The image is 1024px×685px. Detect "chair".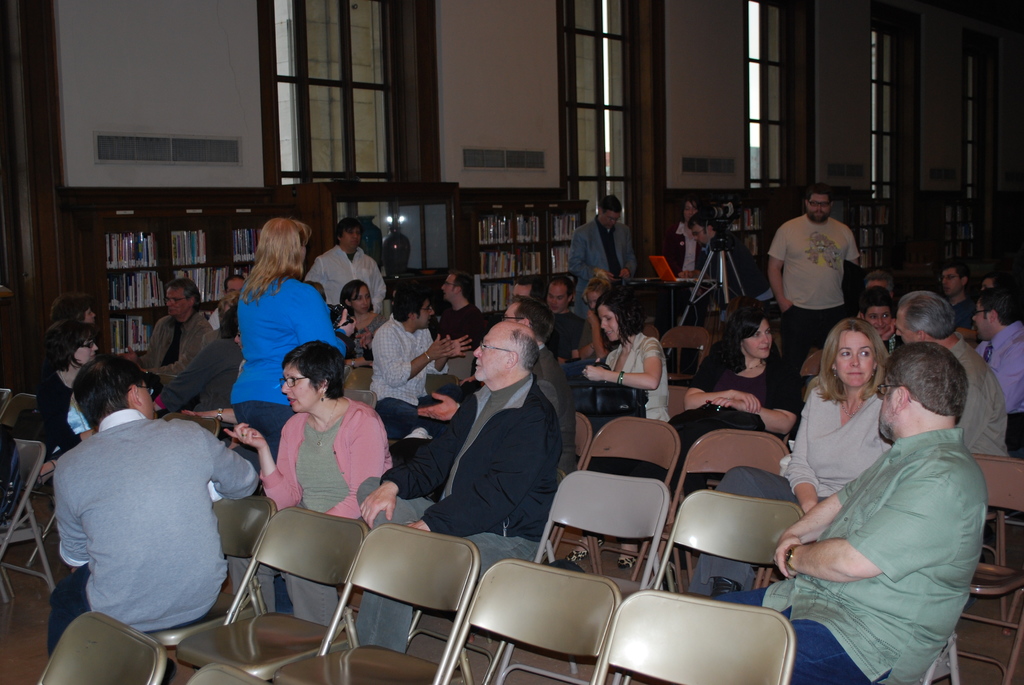
Detection: [354,390,384,423].
